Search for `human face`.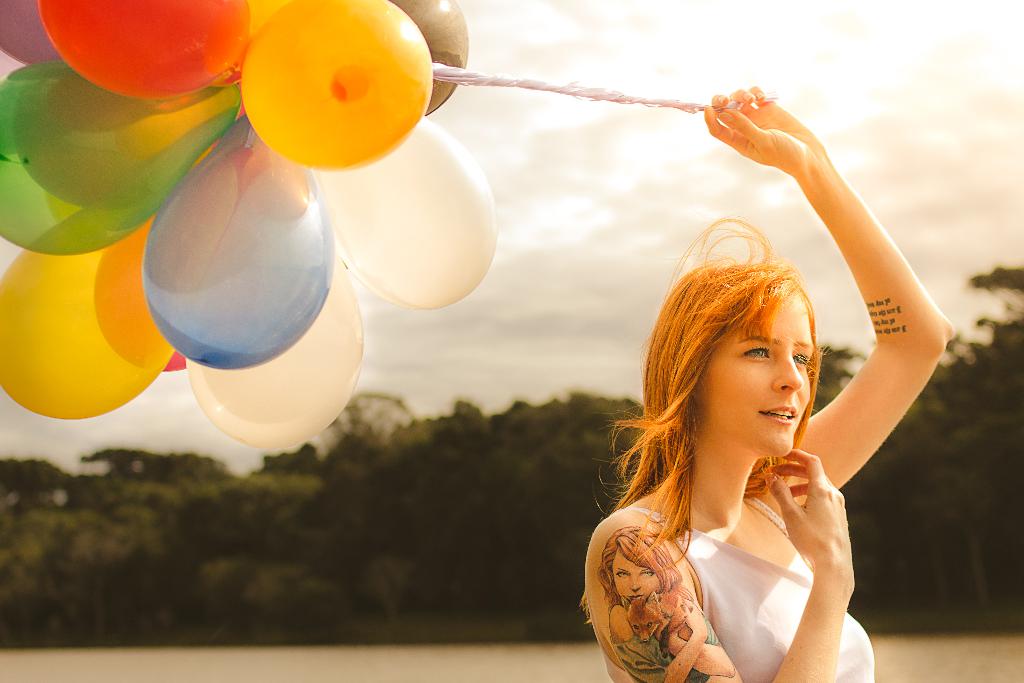
Found at l=703, t=292, r=816, b=453.
